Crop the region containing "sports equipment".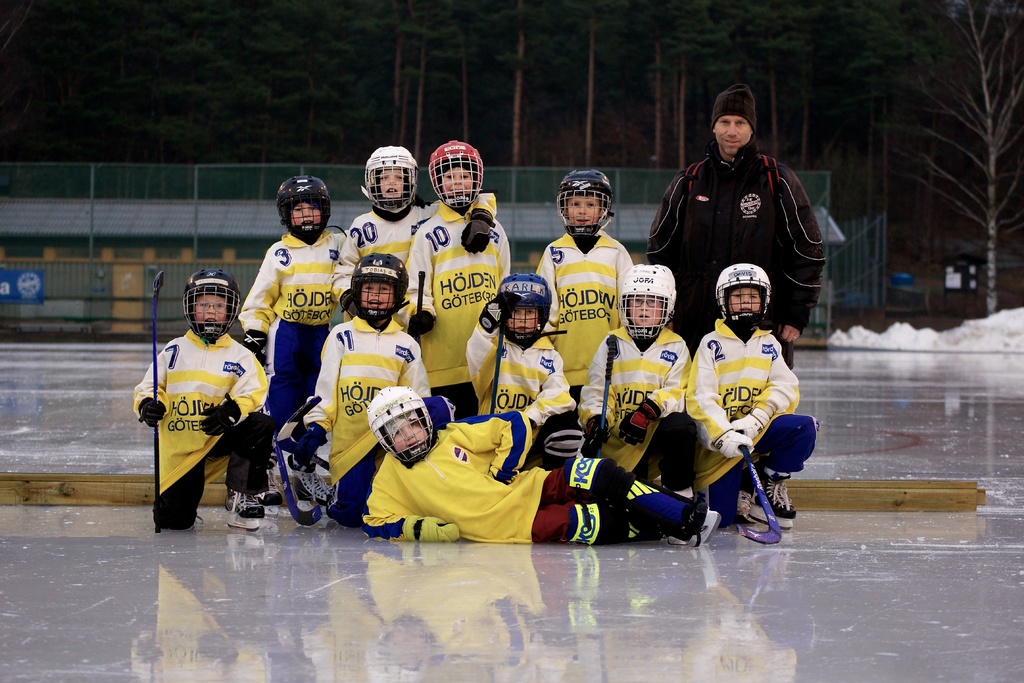
Crop region: <box>493,274,554,344</box>.
